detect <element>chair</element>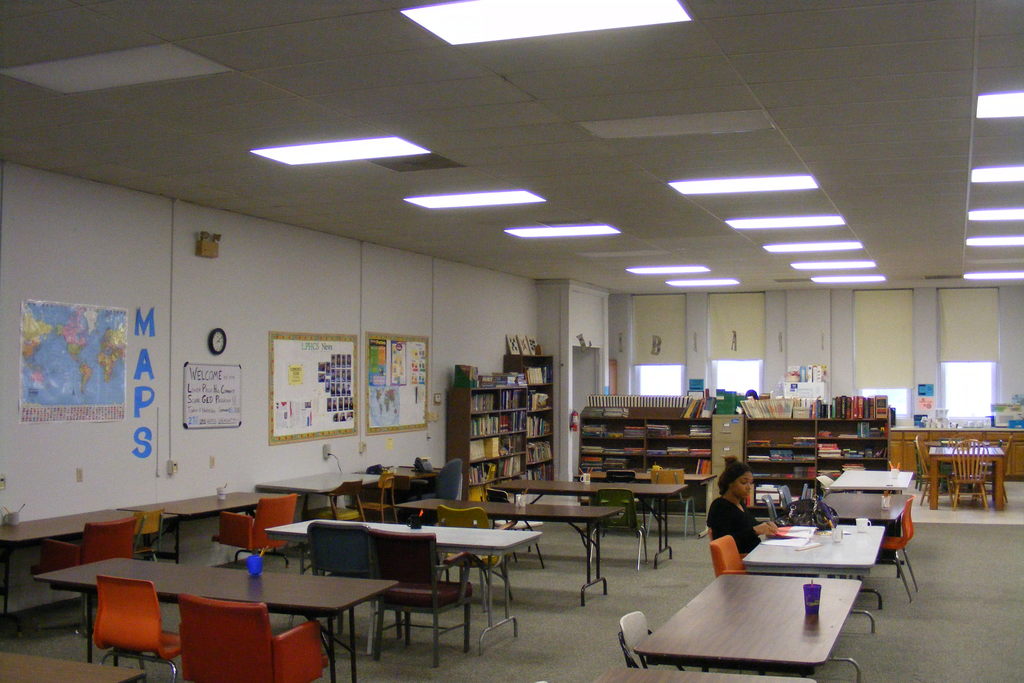
301:476:376:523
